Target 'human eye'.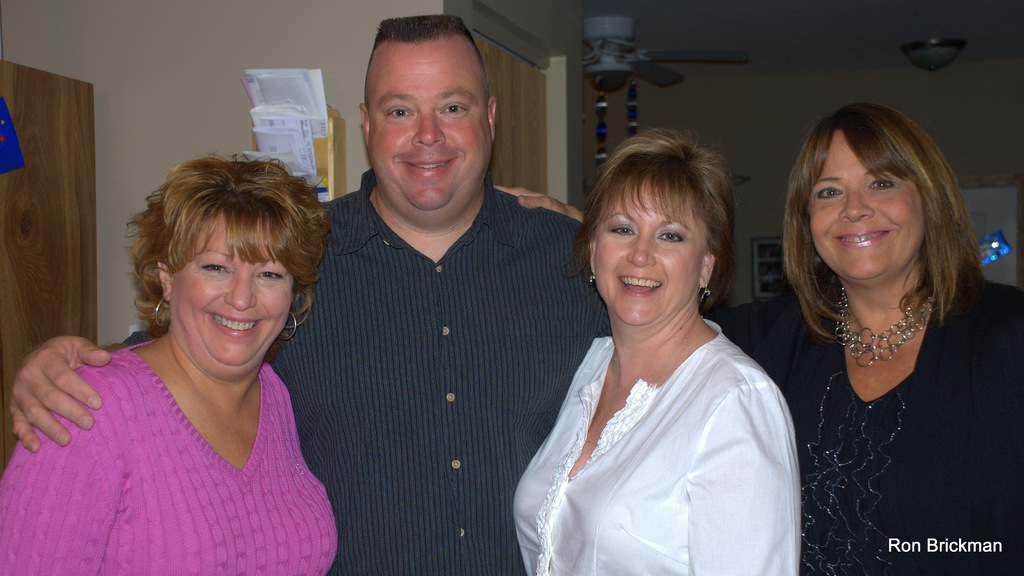
Target region: {"x1": 866, "y1": 173, "x2": 892, "y2": 192}.
